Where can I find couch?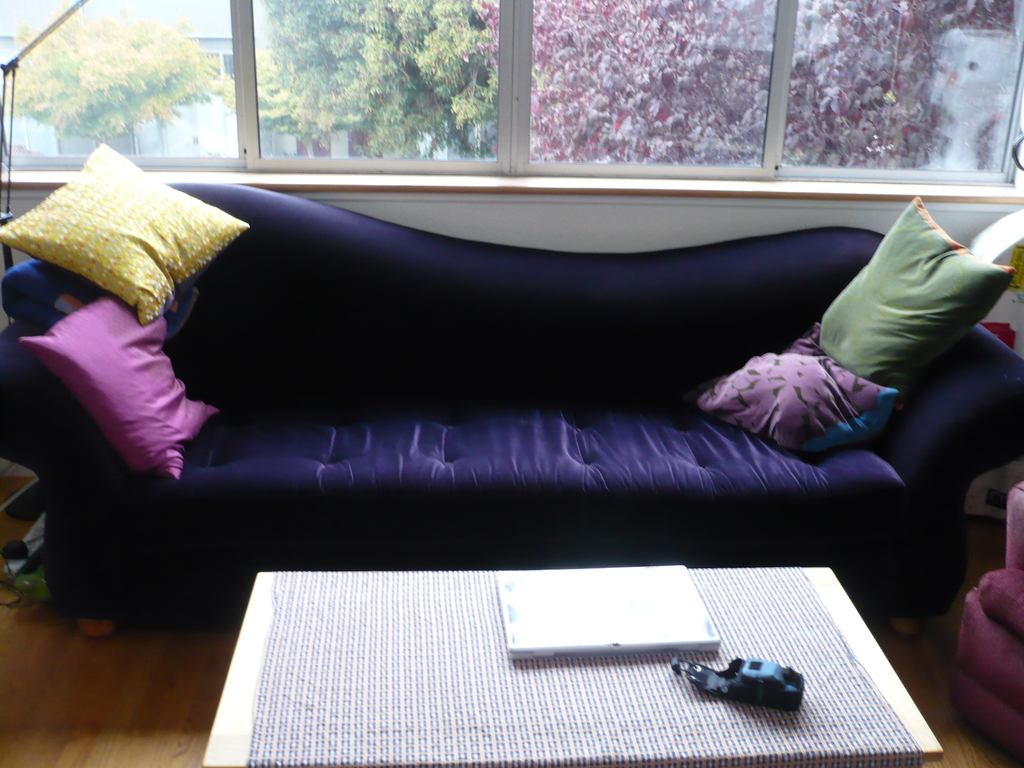
You can find it at <bbox>0, 177, 1023, 637</bbox>.
